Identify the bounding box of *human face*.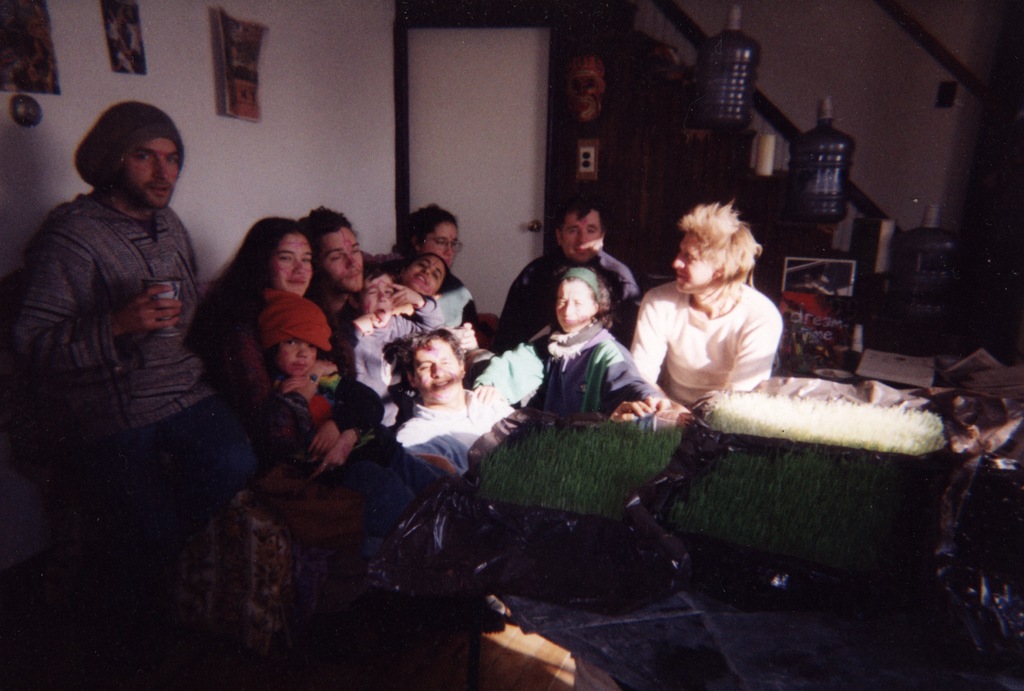
<box>406,337,462,407</box>.
